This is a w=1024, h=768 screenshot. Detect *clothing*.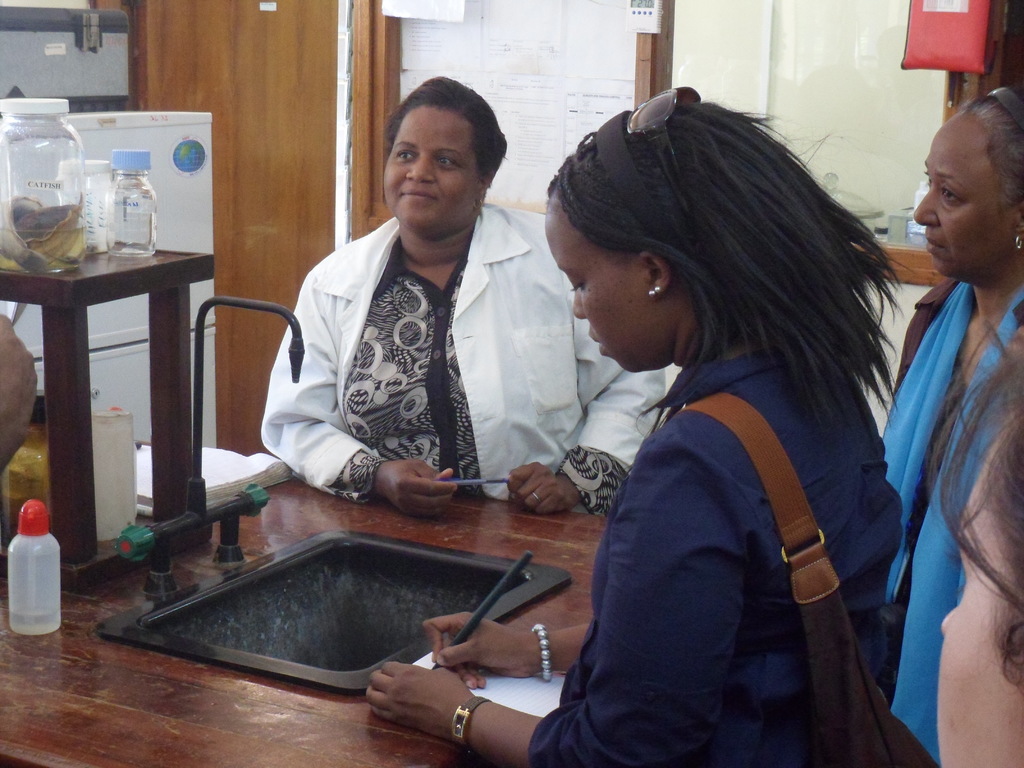
l=258, t=200, r=666, b=516.
